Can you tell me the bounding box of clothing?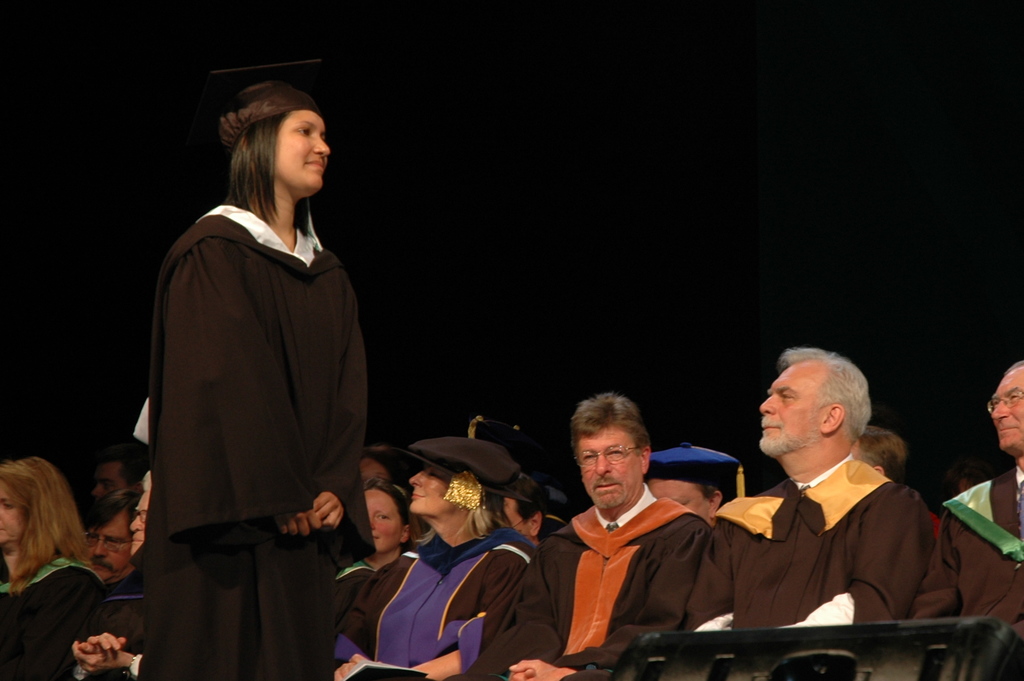
left=321, top=513, right=533, bottom=680.
